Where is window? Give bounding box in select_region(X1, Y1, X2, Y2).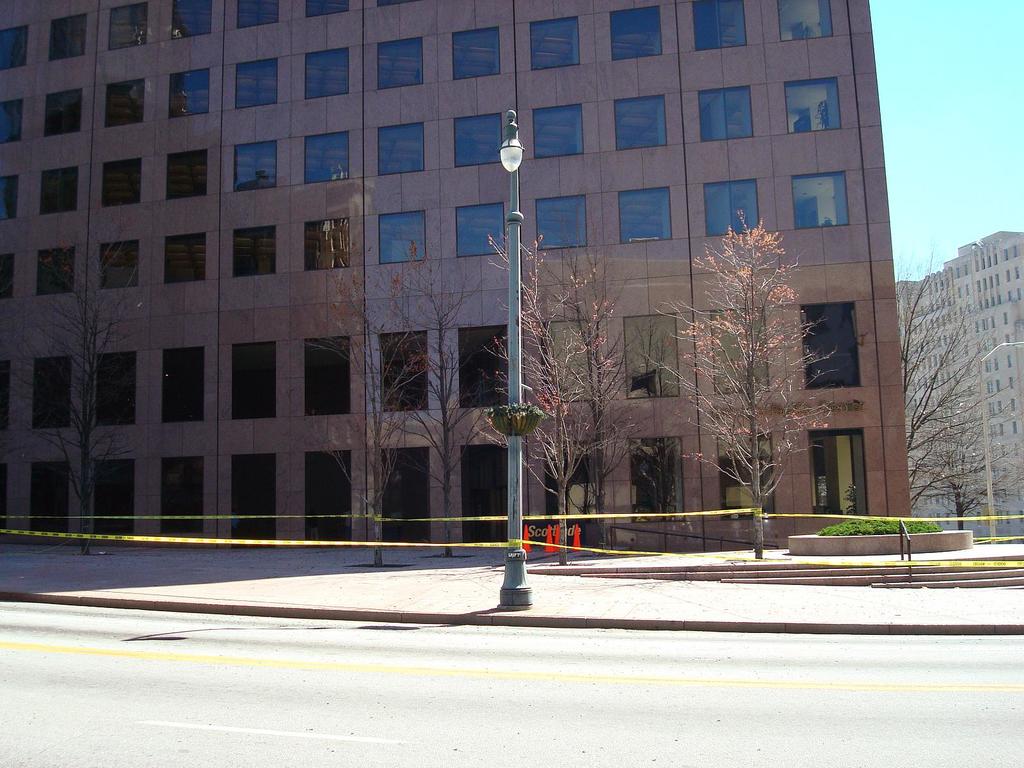
select_region(161, 232, 207, 276).
